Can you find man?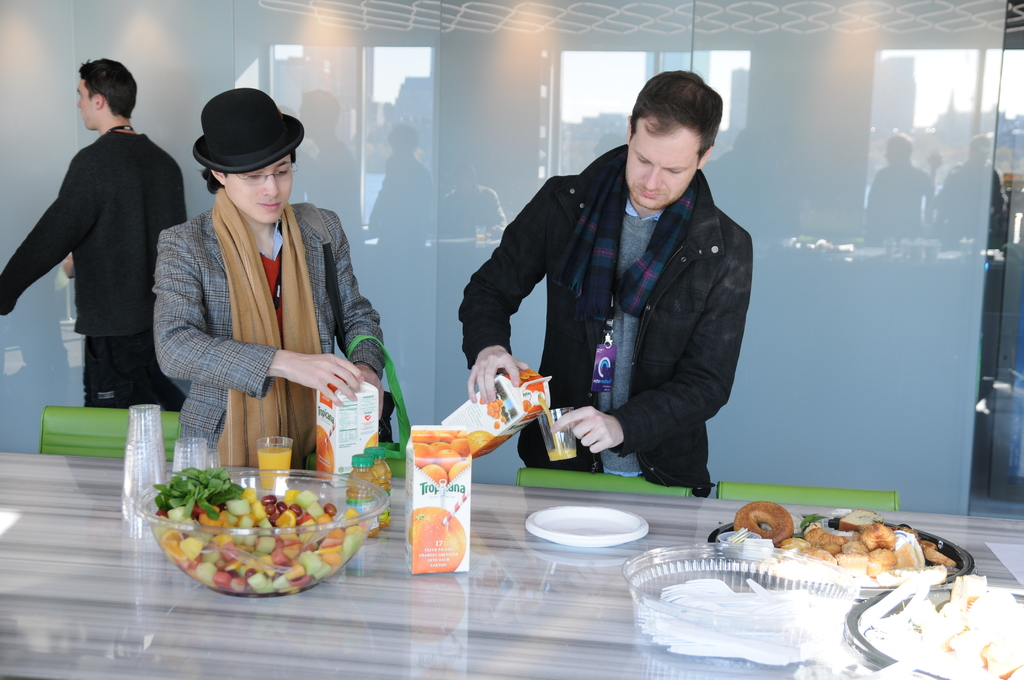
Yes, bounding box: 460, 70, 756, 501.
